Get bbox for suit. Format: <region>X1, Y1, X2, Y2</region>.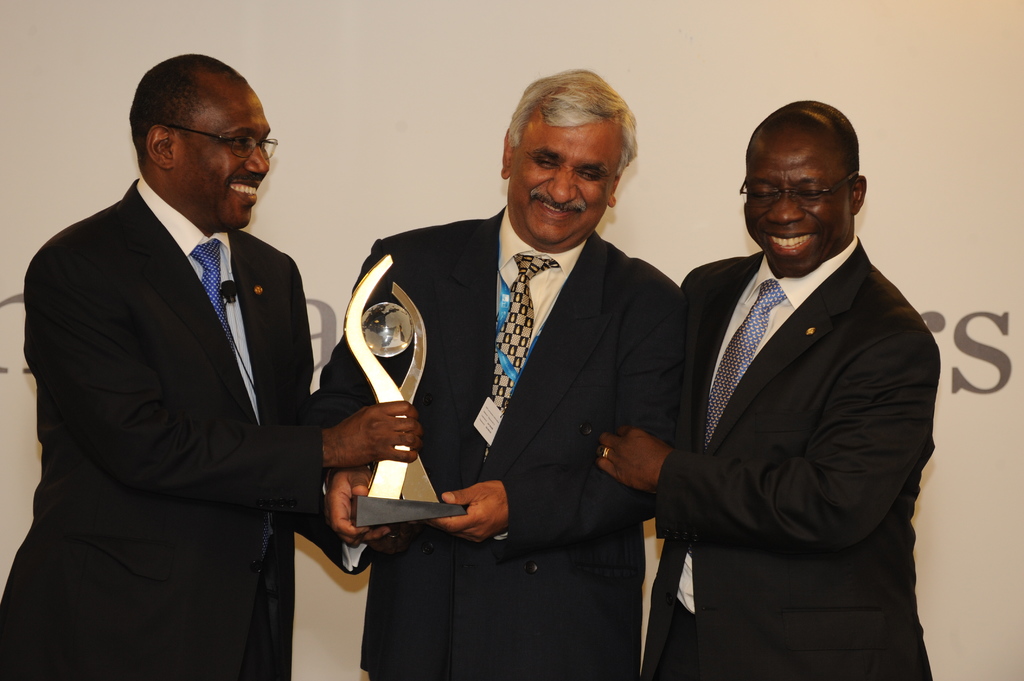
<region>0, 180, 324, 680</region>.
